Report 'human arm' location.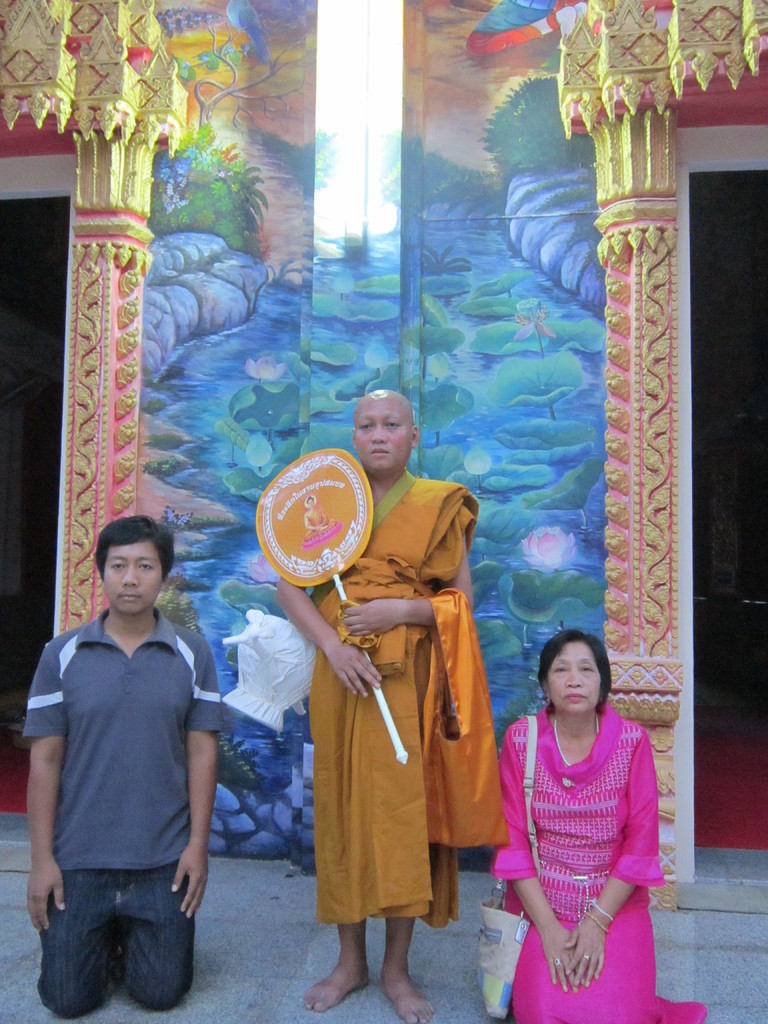
Report: detection(169, 636, 230, 930).
